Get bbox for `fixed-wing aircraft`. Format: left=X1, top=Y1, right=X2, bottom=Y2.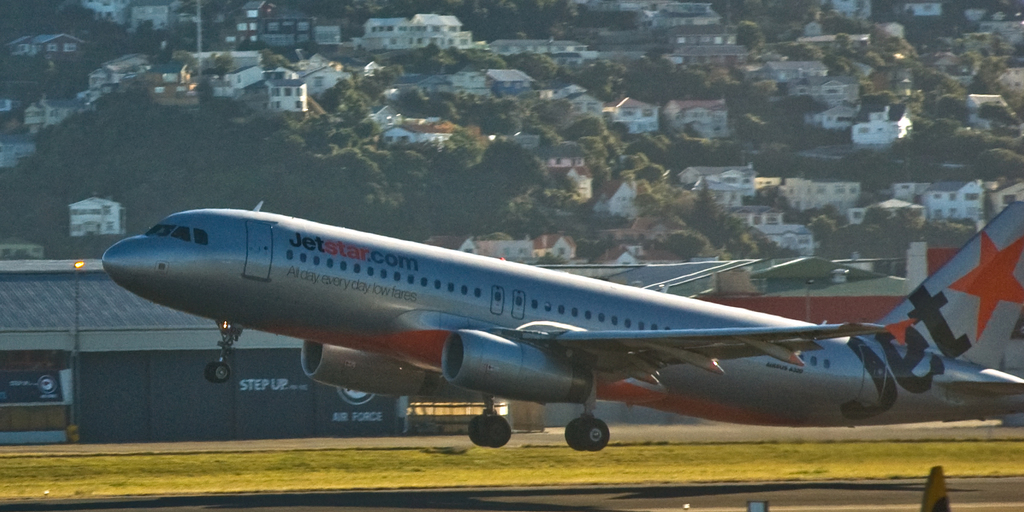
left=97, top=196, right=1023, bottom=445.
